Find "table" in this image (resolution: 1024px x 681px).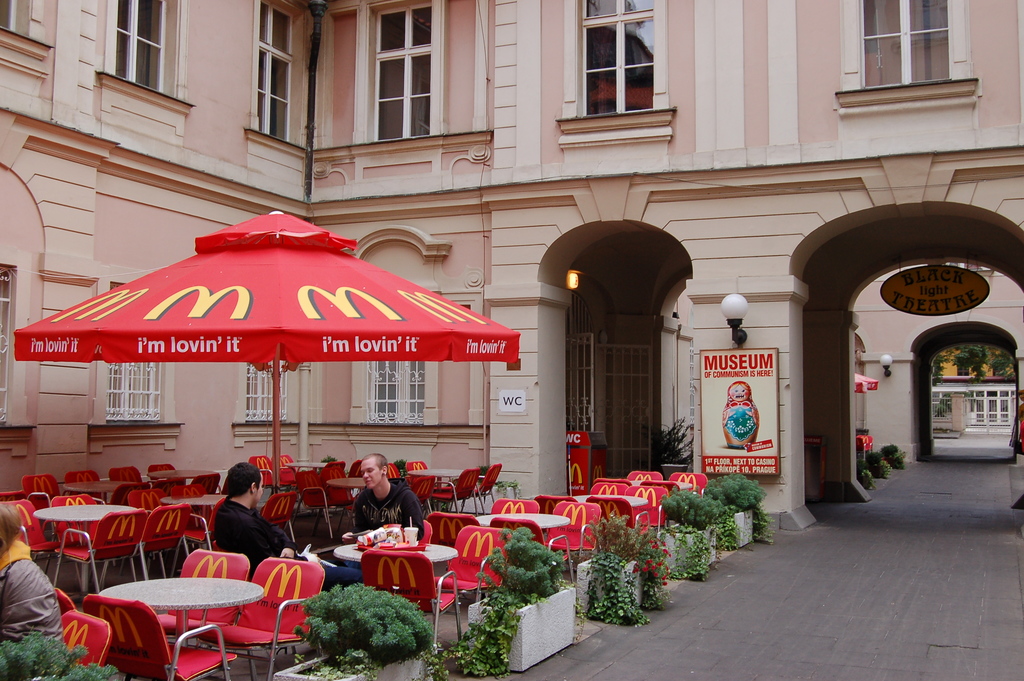
<bbox>99, 574, 273, 652</bbox>.
